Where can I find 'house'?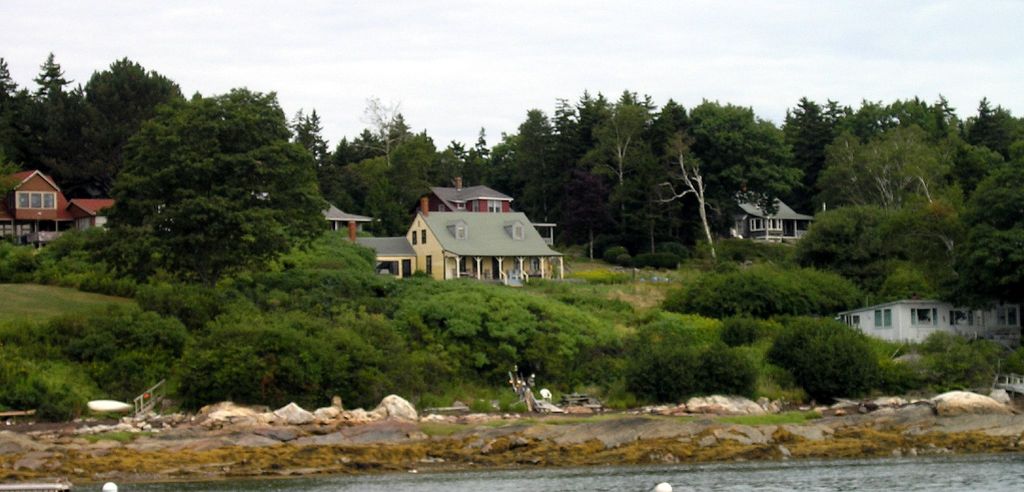
You can find it at <bbox>404, 193, 565, 290</bbox>.
